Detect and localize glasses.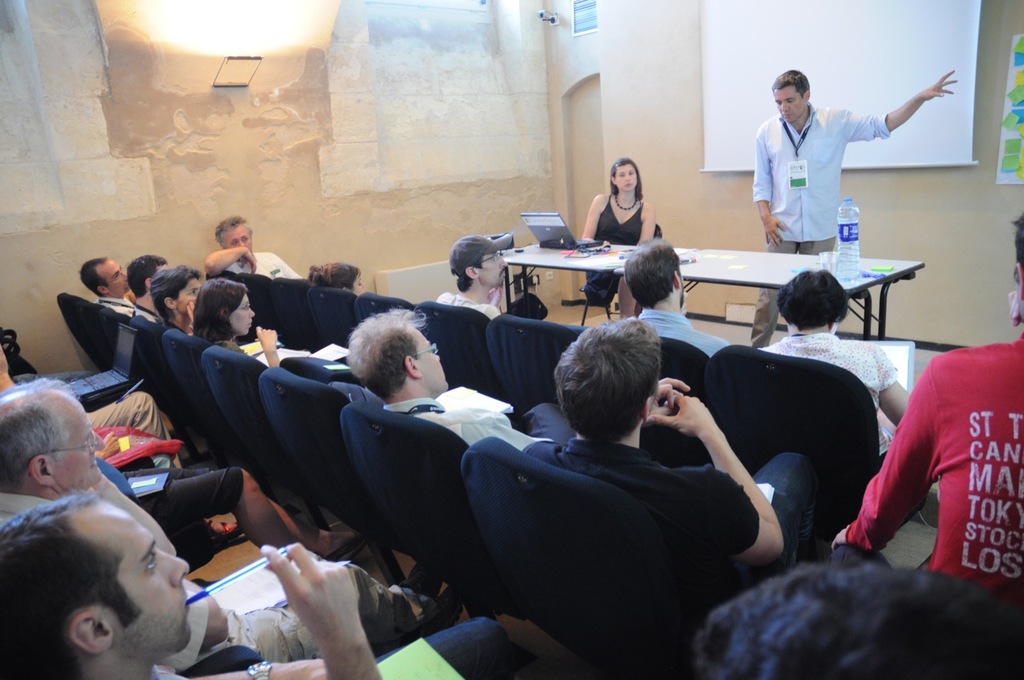
Localized at BBox(24, 432, 96, 473).
